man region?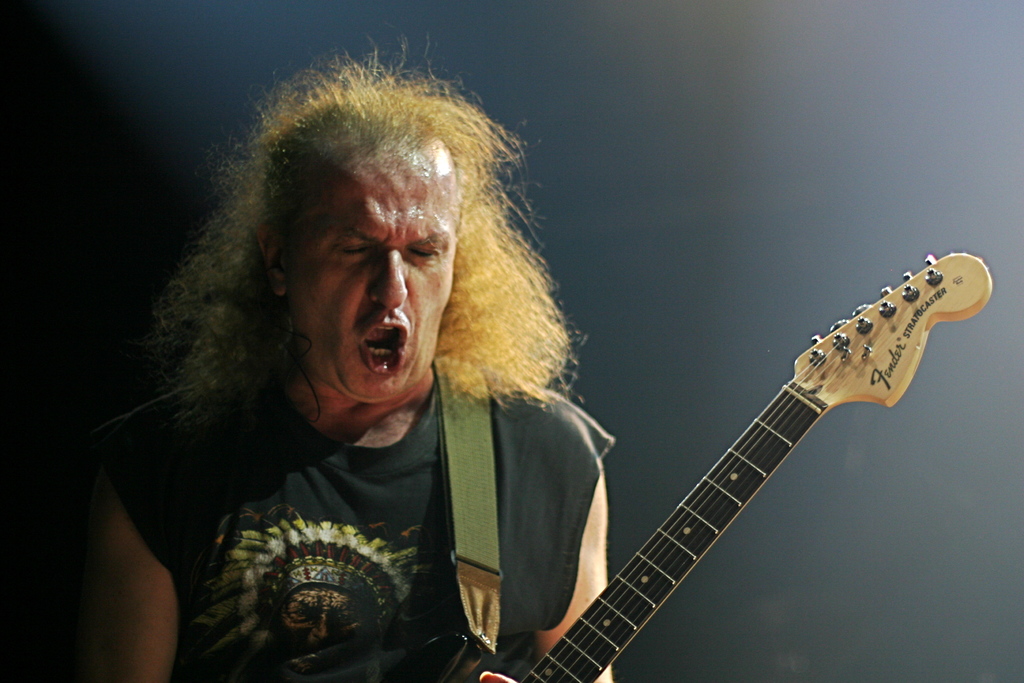
detection(54, 44, 691, 680)
